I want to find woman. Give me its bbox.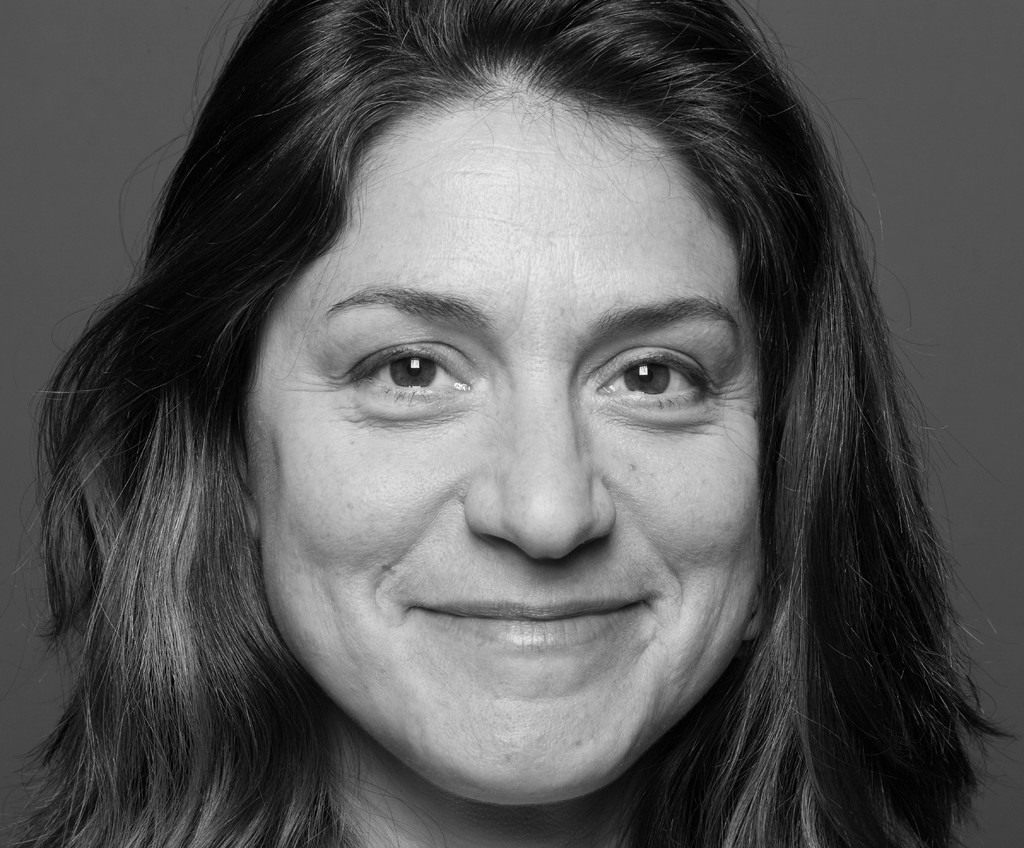
BBox(66, 29, 964, 847).
